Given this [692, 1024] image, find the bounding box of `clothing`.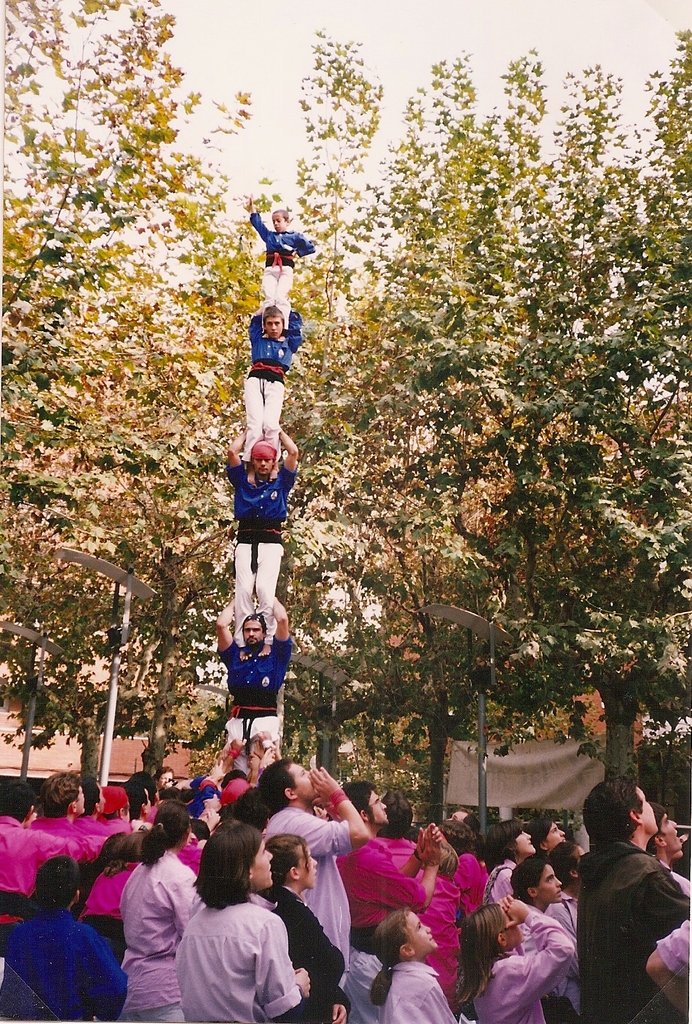
<bbox>472, 897, 583, 1023</bbox>.
